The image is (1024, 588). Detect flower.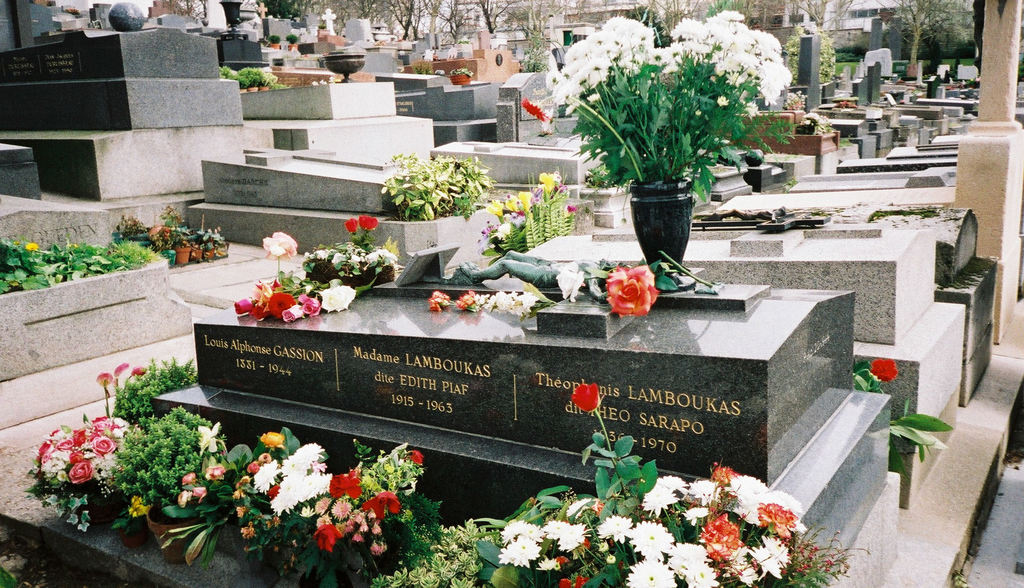
Detection: bbox(238, 525, 252, 539).
